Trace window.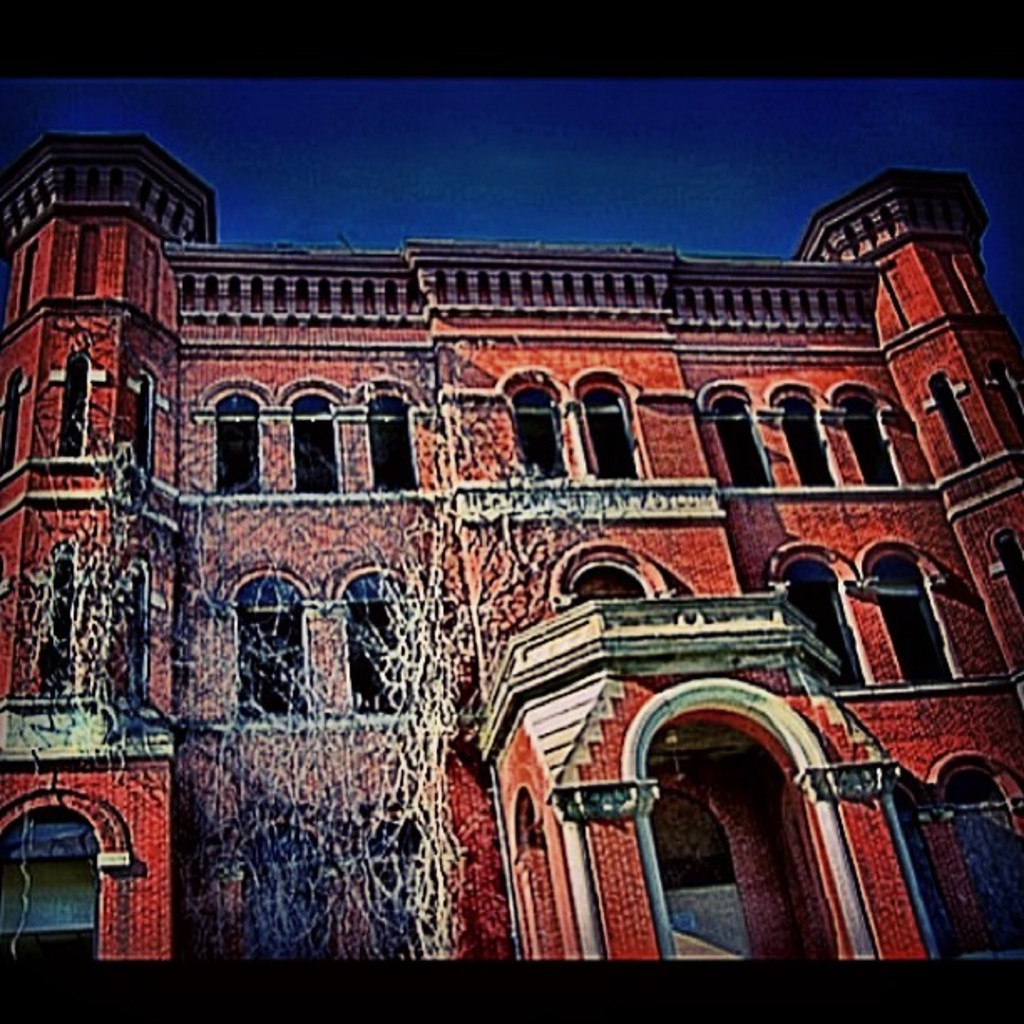
Traced to <bbox>579, 366, 646, 477</bbox>.
